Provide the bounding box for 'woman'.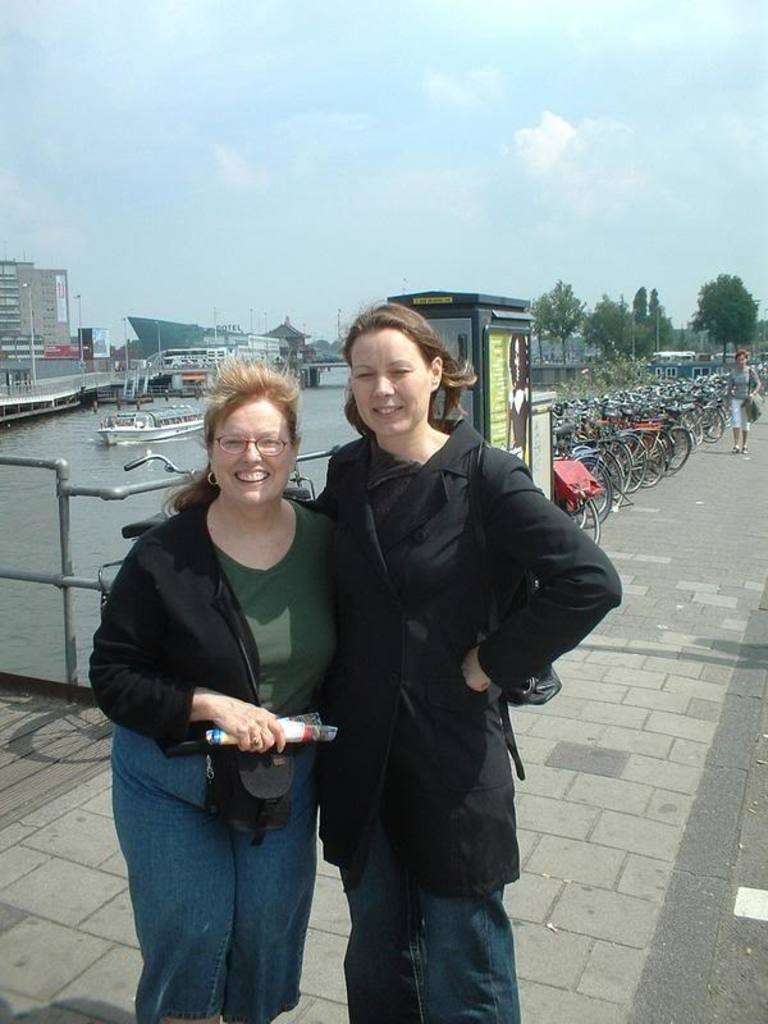
x1=726 y1=355 x2=760 y2=453.
